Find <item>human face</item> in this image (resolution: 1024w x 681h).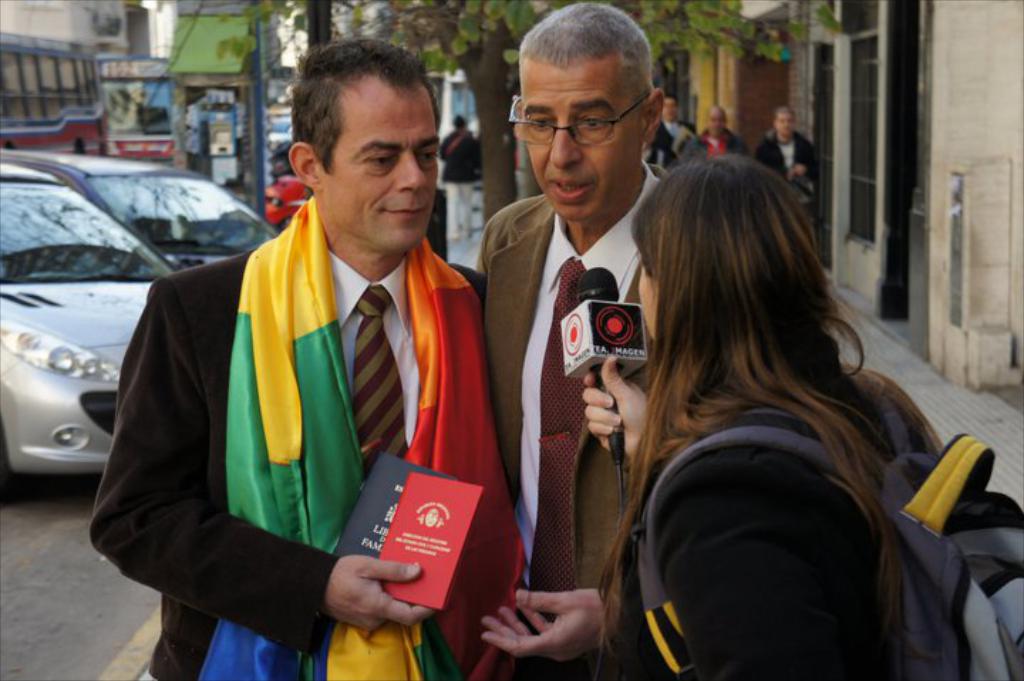
<region>516, 54, 644, 225</region>.
